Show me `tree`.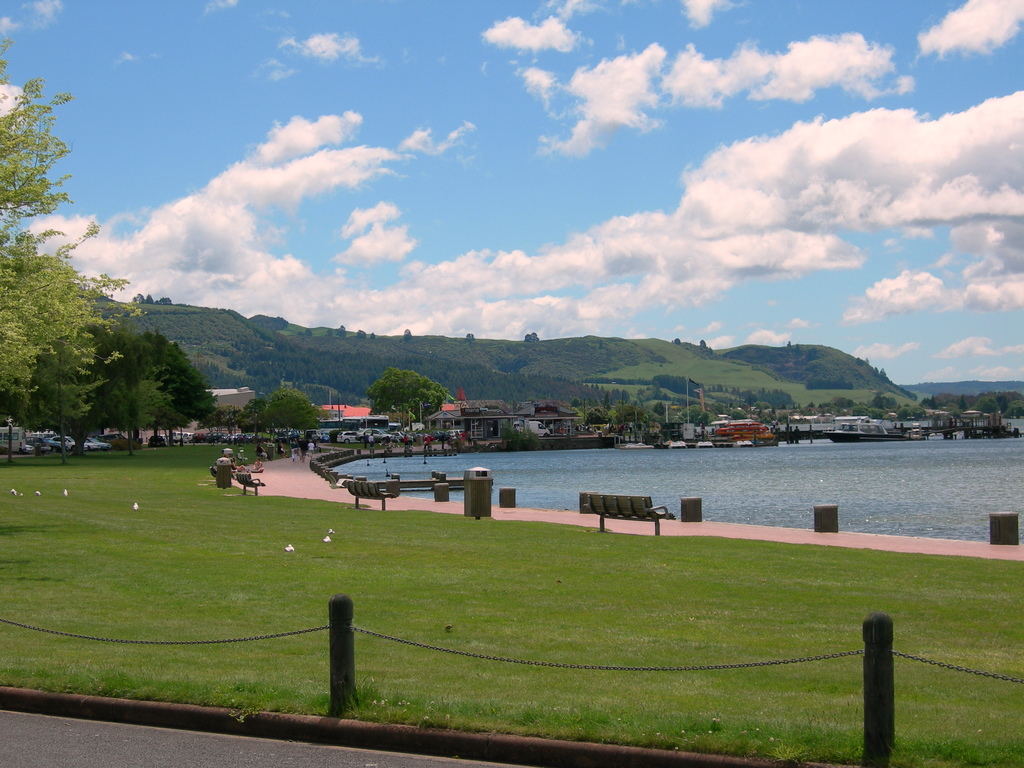
`tree` is here: crop(879, 366, 890, 383).
